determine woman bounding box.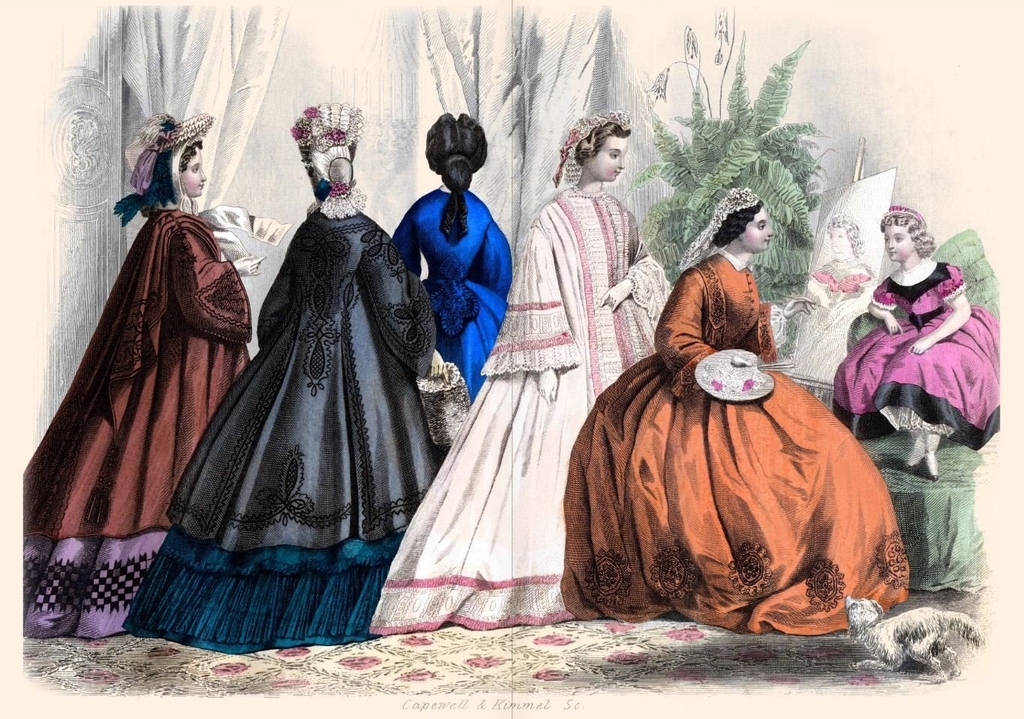
Determined: (557, 186, 907, 637).
